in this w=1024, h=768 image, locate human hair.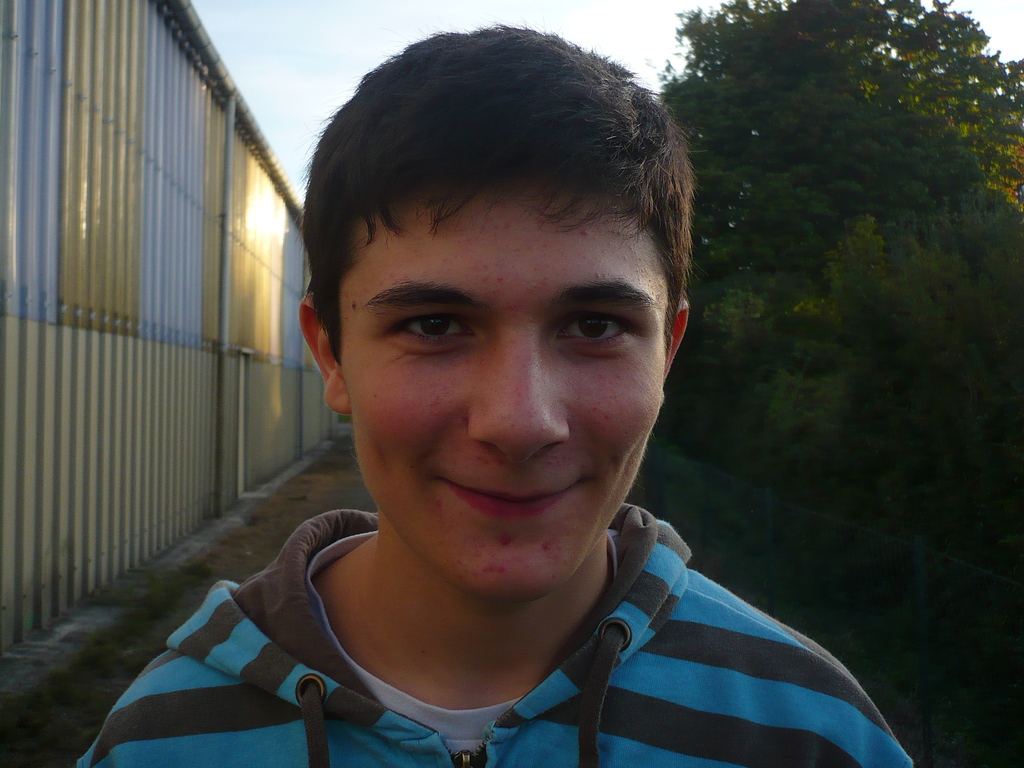
Bounding box: (left=287, top=22, right=701, bottom=424).
